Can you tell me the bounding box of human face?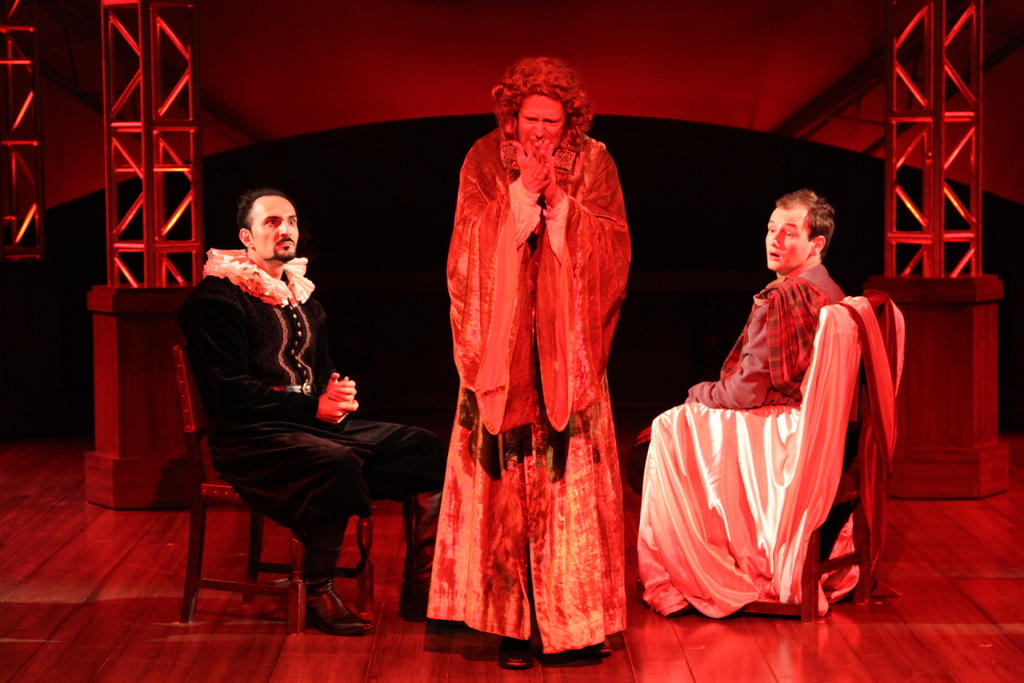
select_region(515, 88, 568, 154).
